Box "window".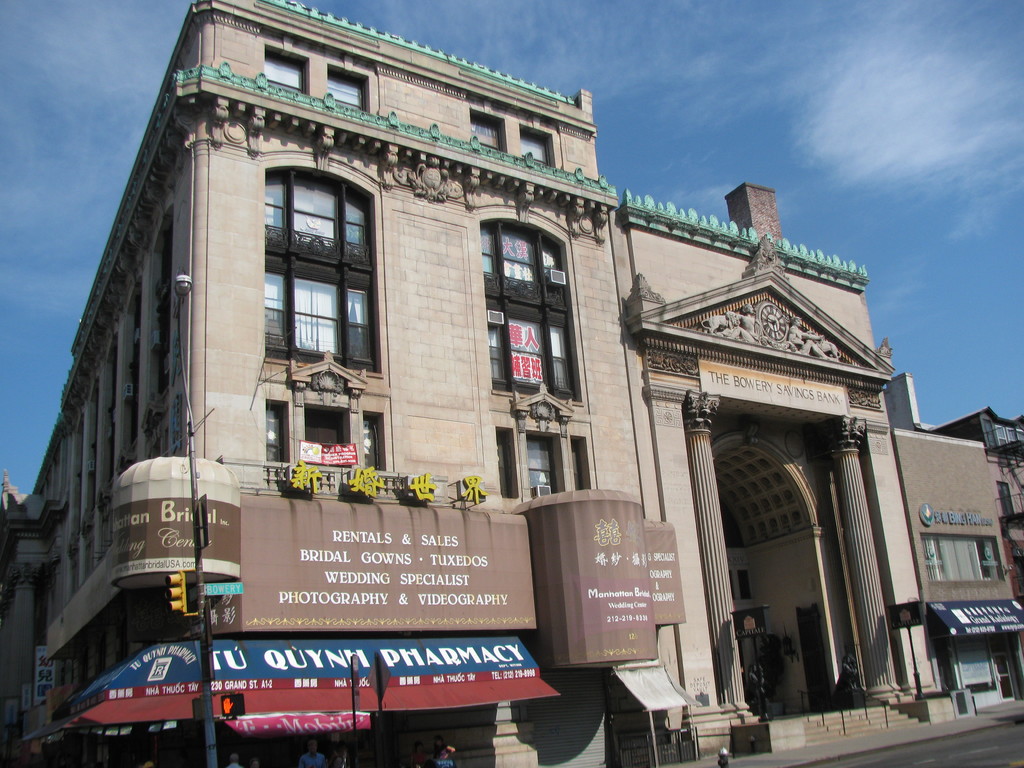
<region>518, 124, 559, 170</region>.
